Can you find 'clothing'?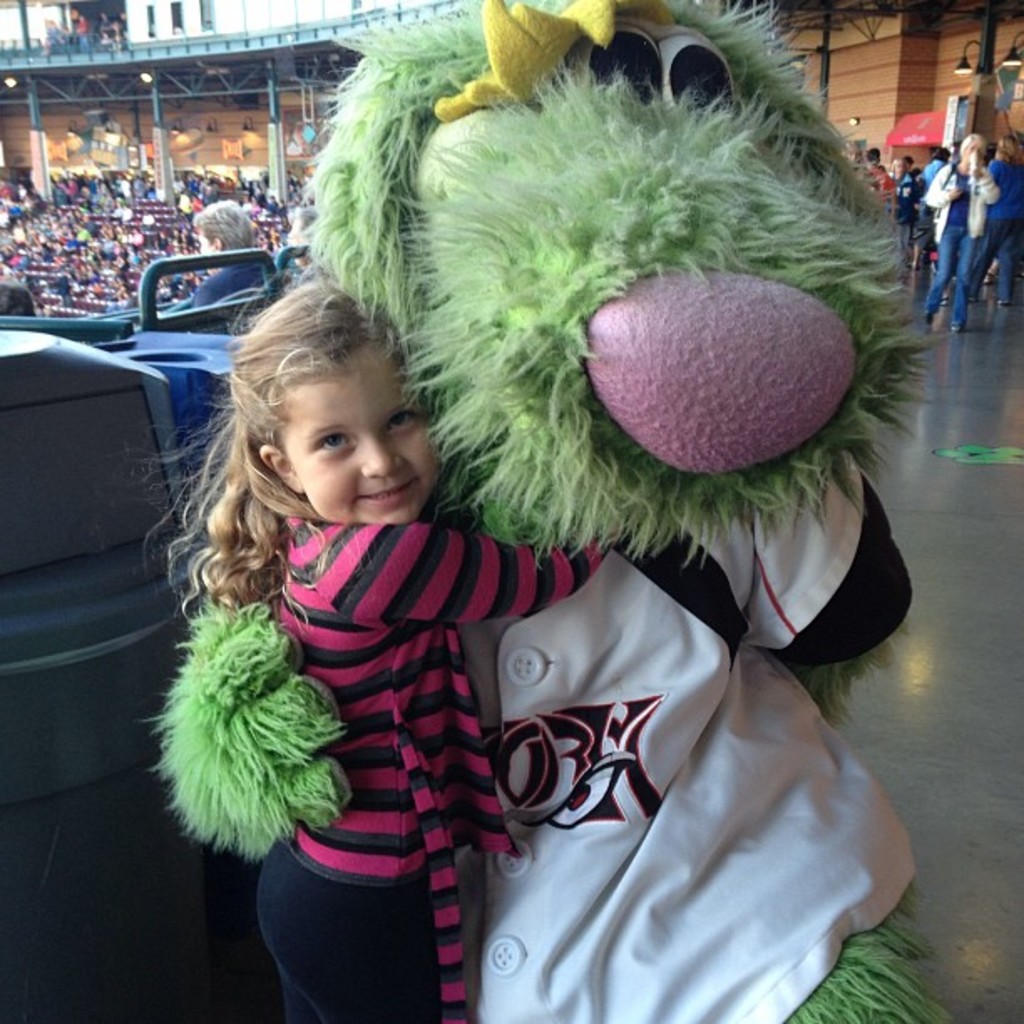
Yes, bounding box: BBox(915, 154, 997, 330).
